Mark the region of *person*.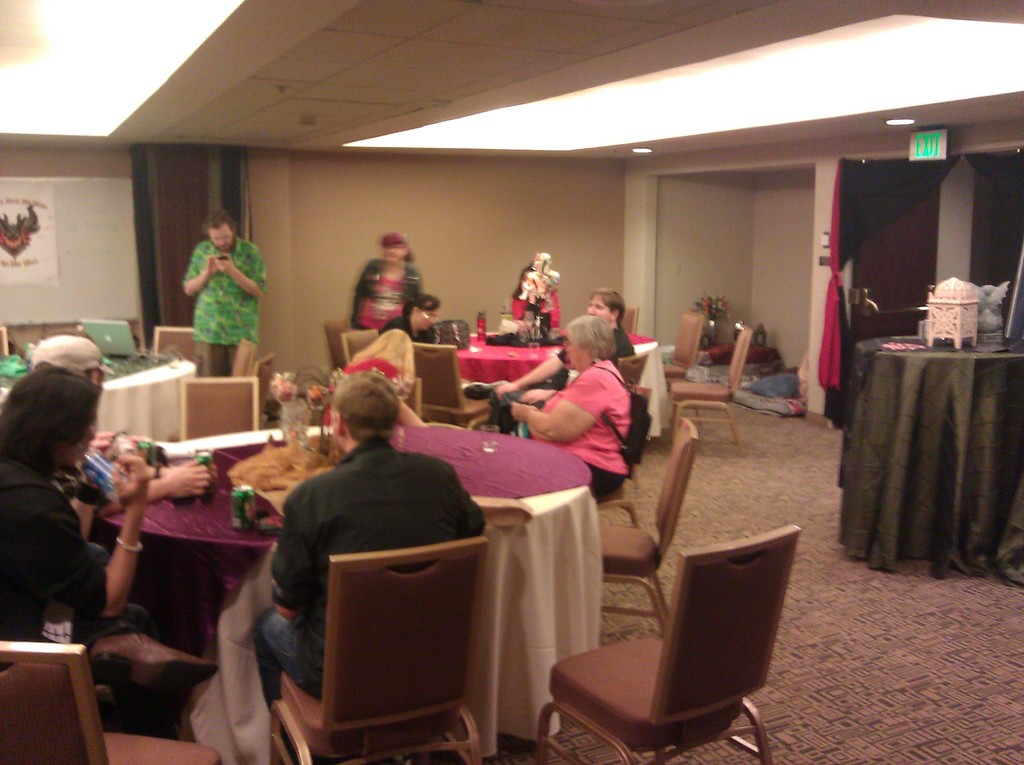
Region: 348, 232, 424, 328.
